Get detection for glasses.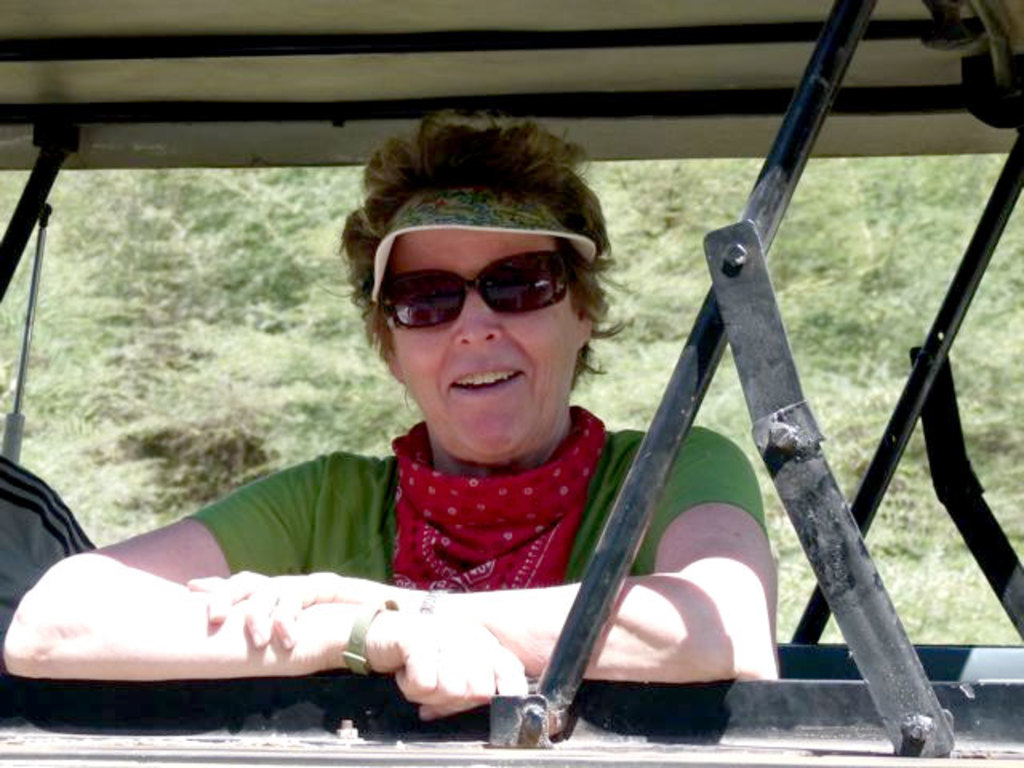
Detection: [374, 250, 573, 330].
